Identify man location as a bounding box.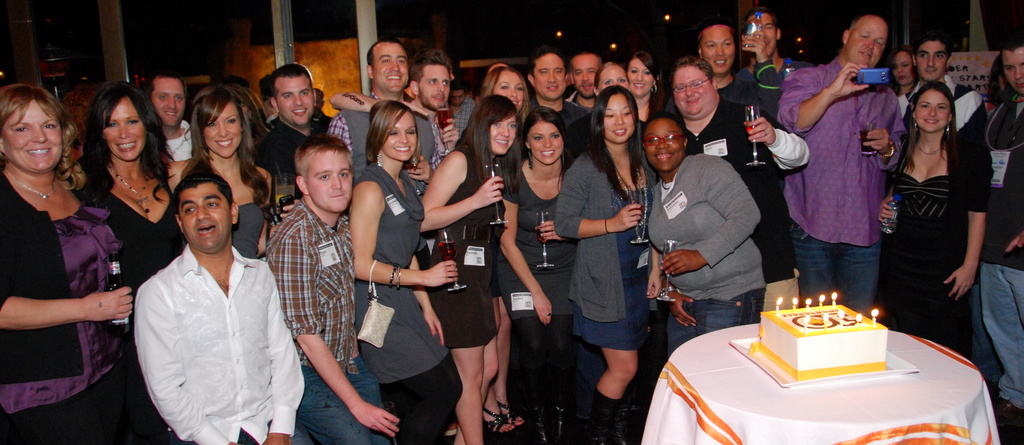
left=974, top=41, right=1023, bottom=425.
